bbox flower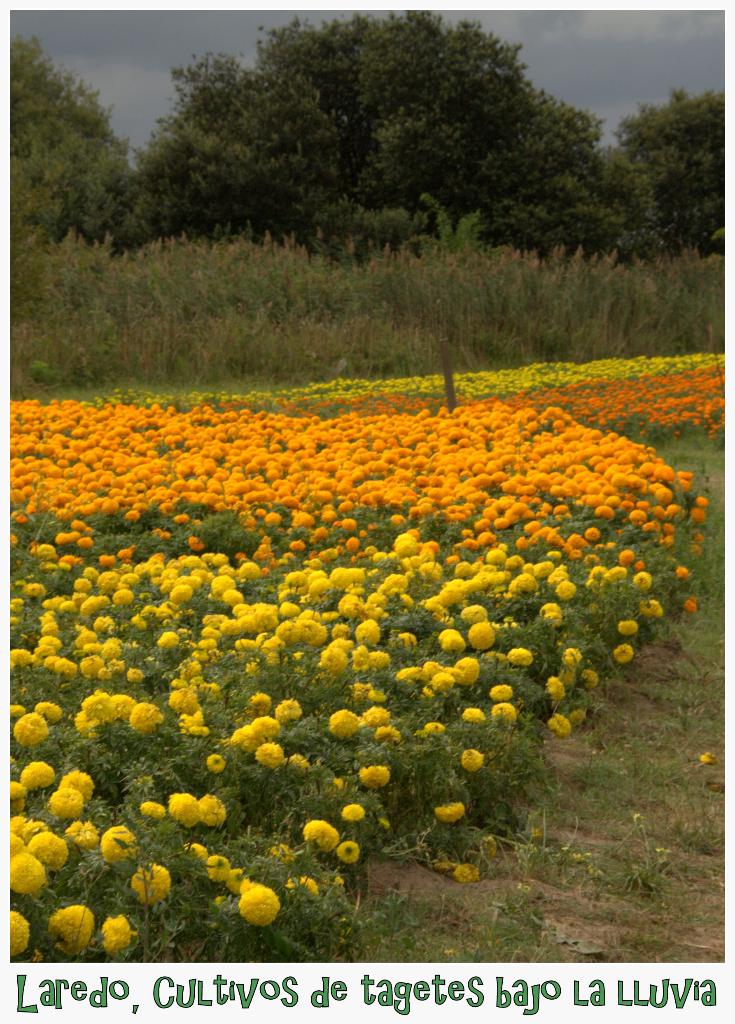
pyautogui.locateOnScreen(10, 908, 31, 960)
